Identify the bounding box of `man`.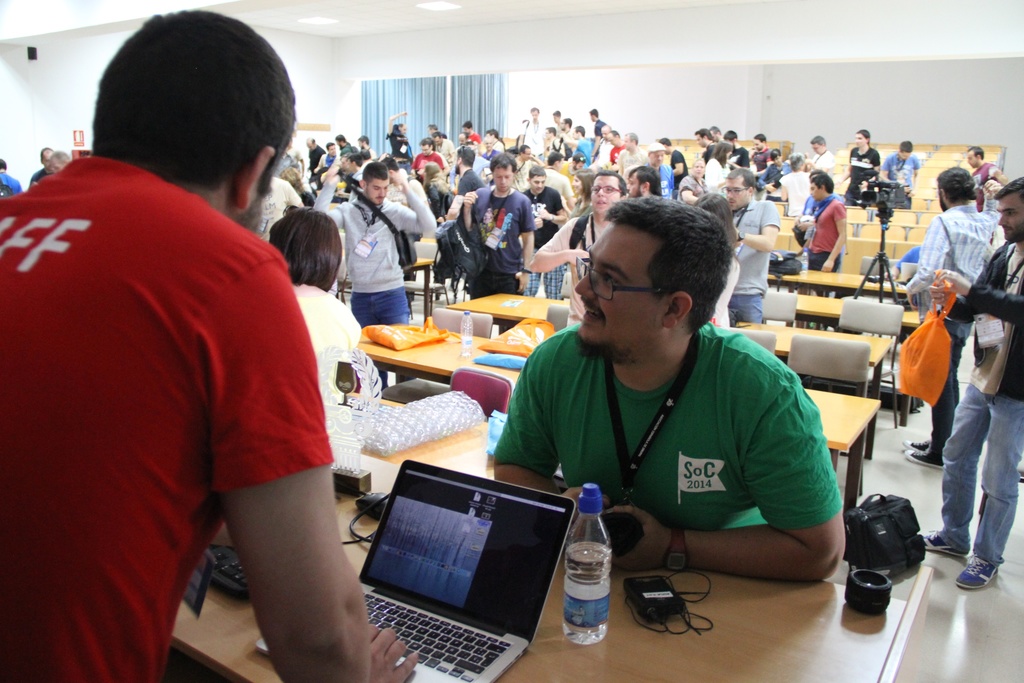
[left=516, top=162, right=566, bottom=296].
